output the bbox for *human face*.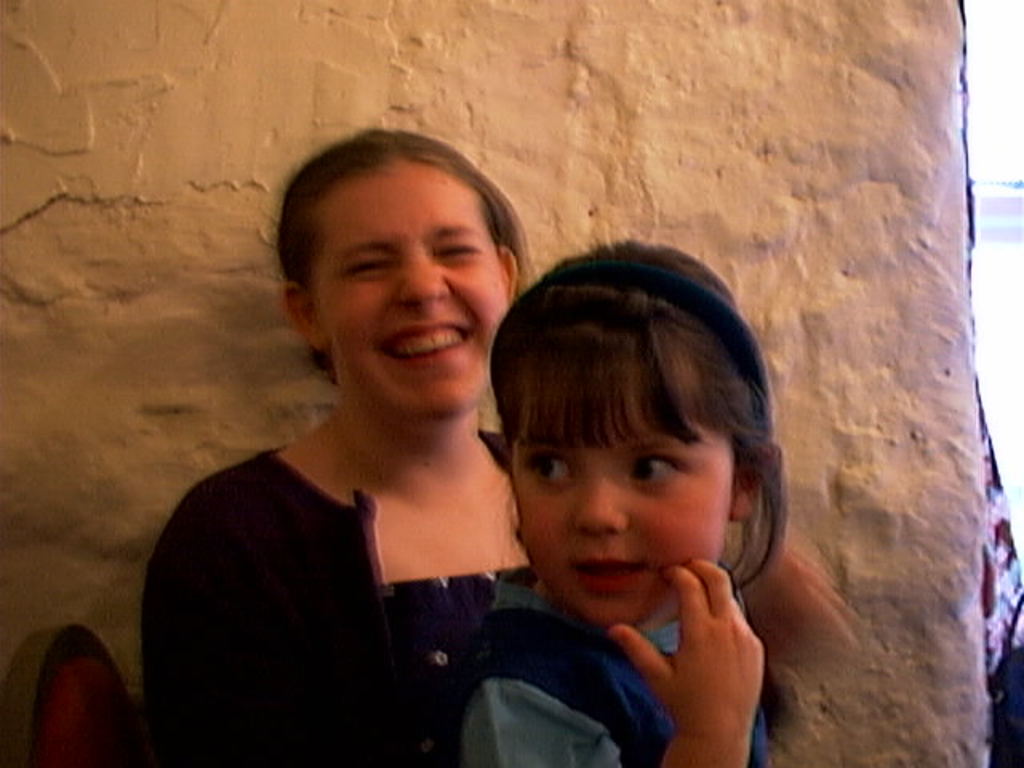
x1=510 y1=354 x2=730 y2=634.
